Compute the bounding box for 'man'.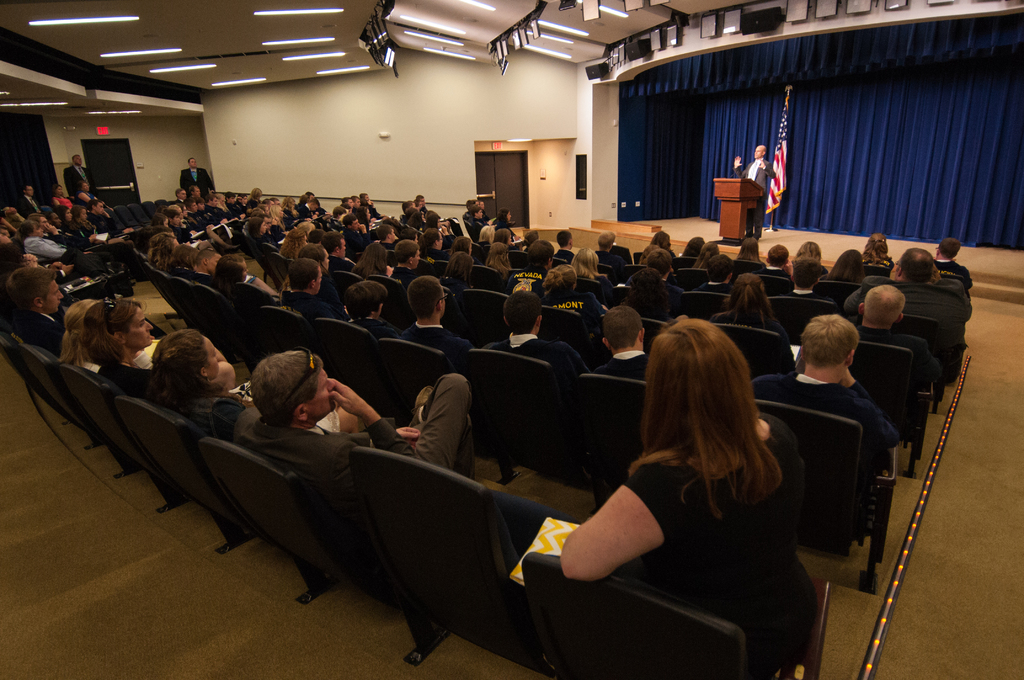
x1=845 y1=252 x2=975 y2=329.
